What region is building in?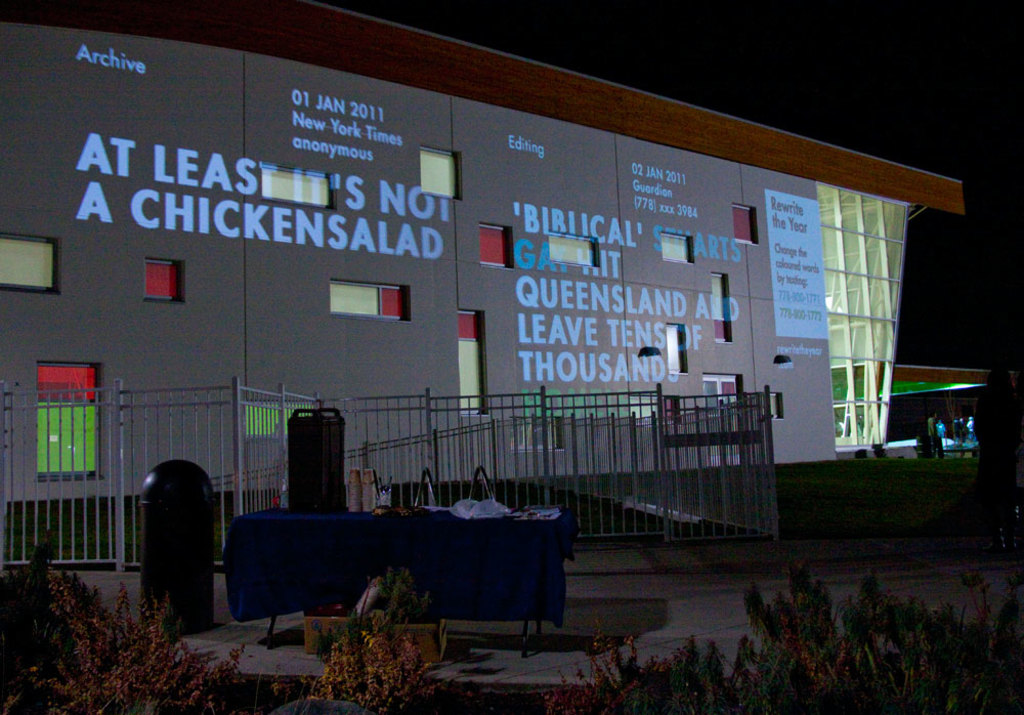
box=[0, 0, 970, 565].
